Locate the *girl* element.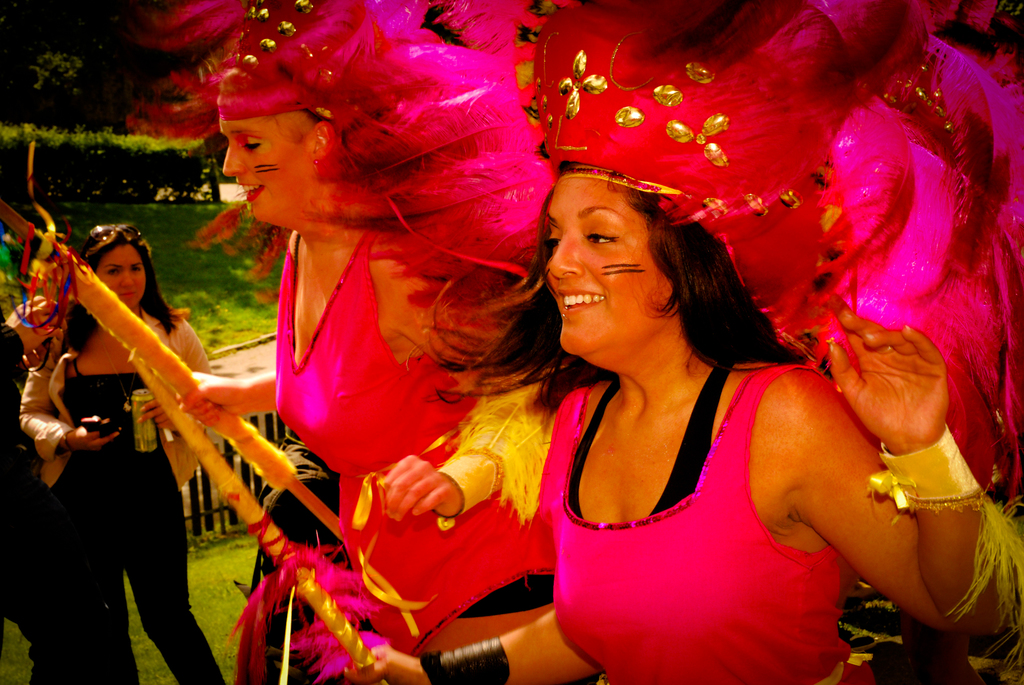
Element bbox: Rect(16, 223, 227, 684).
